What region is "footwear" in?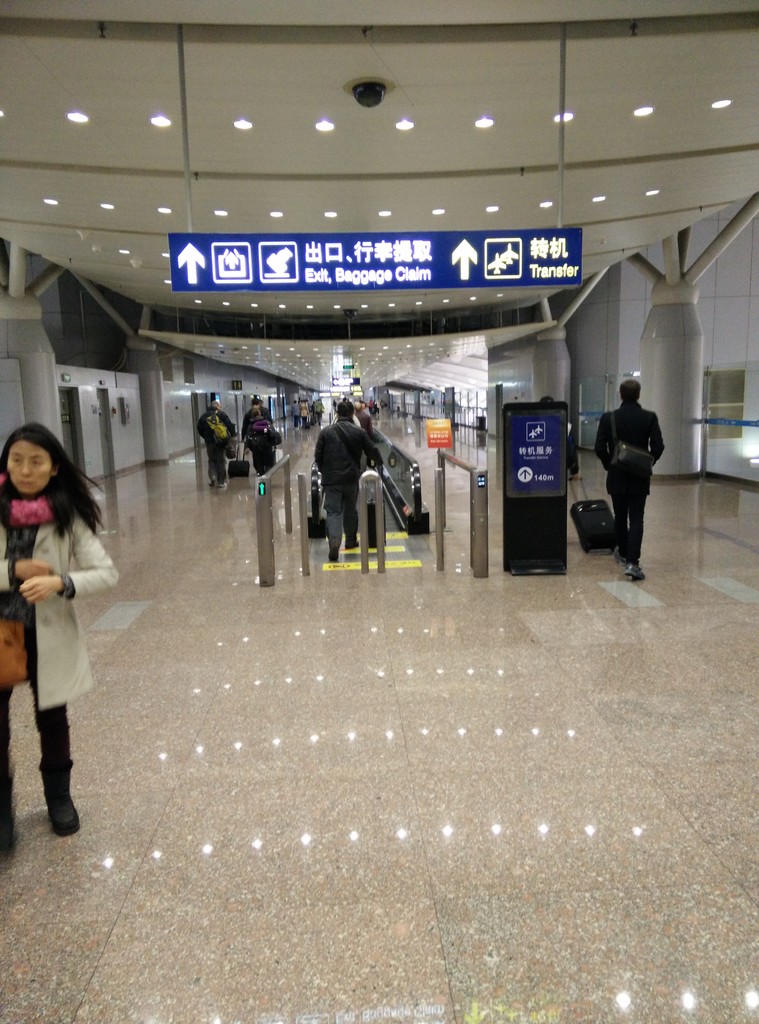
(left=614, top=543, right=623, bottom=566).
